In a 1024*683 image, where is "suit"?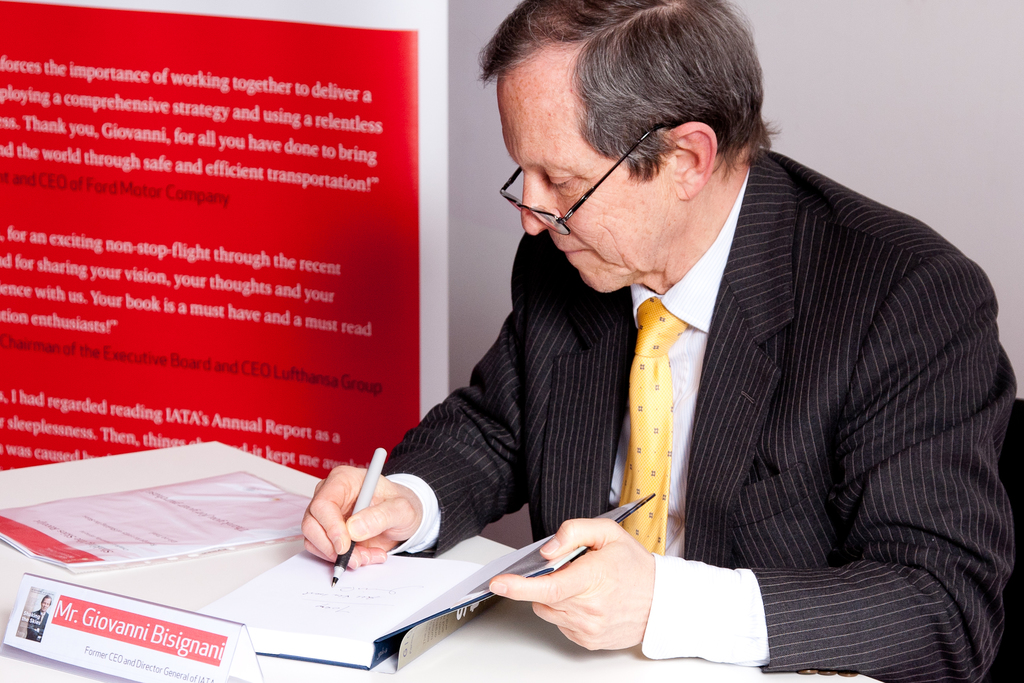
(320,103,989,630).
